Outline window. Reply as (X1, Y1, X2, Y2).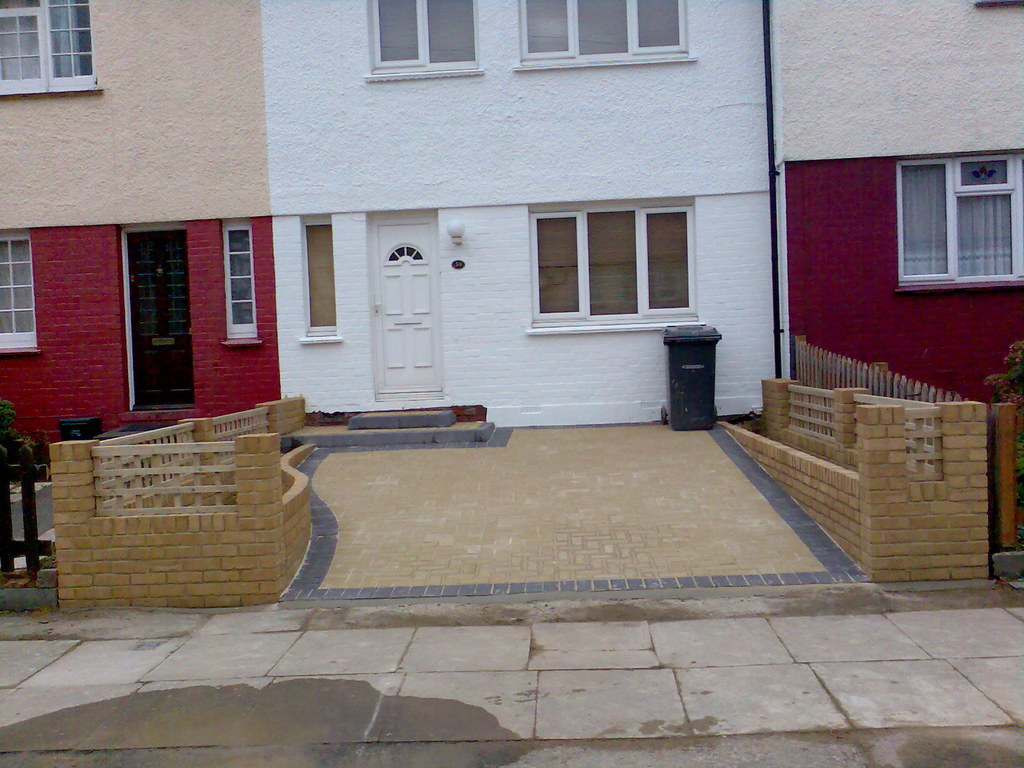
(0, 230, 38, 357).
